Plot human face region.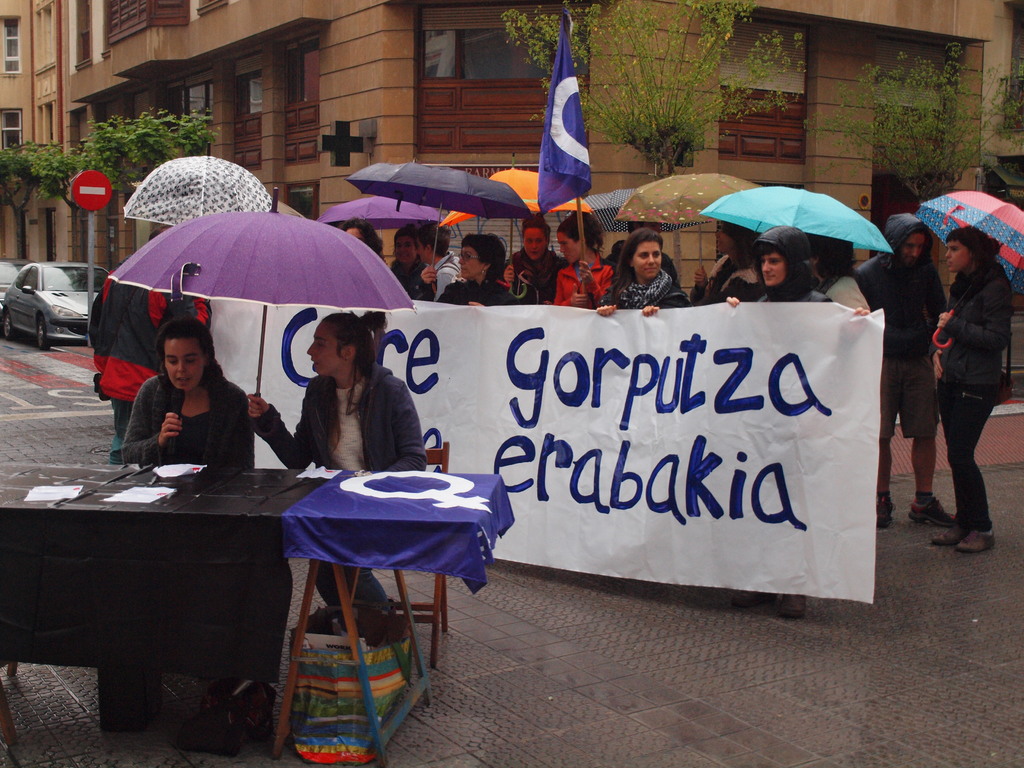
Plotted at x1=901 y1=232 x2=926 y2=263.
